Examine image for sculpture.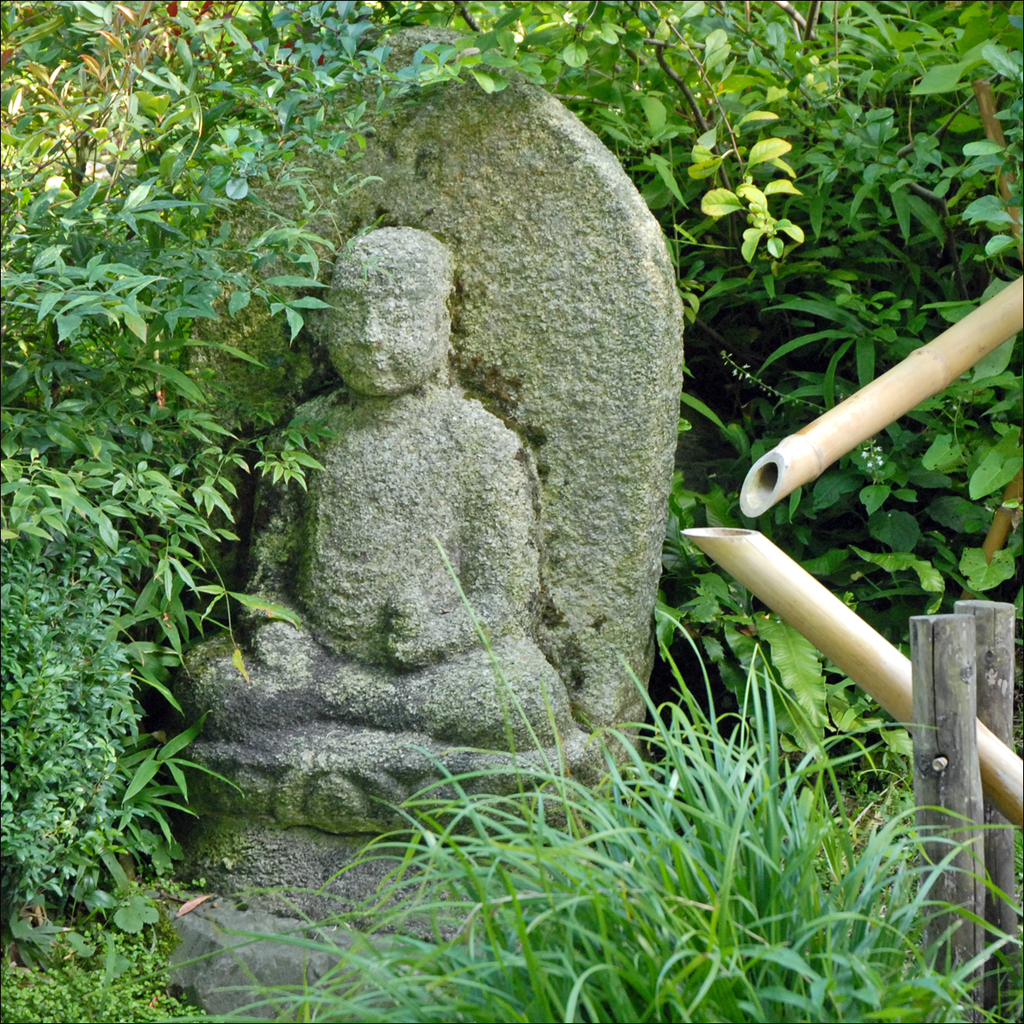
Examination result: x1=200, y1=125, x2=664, y2=832.
